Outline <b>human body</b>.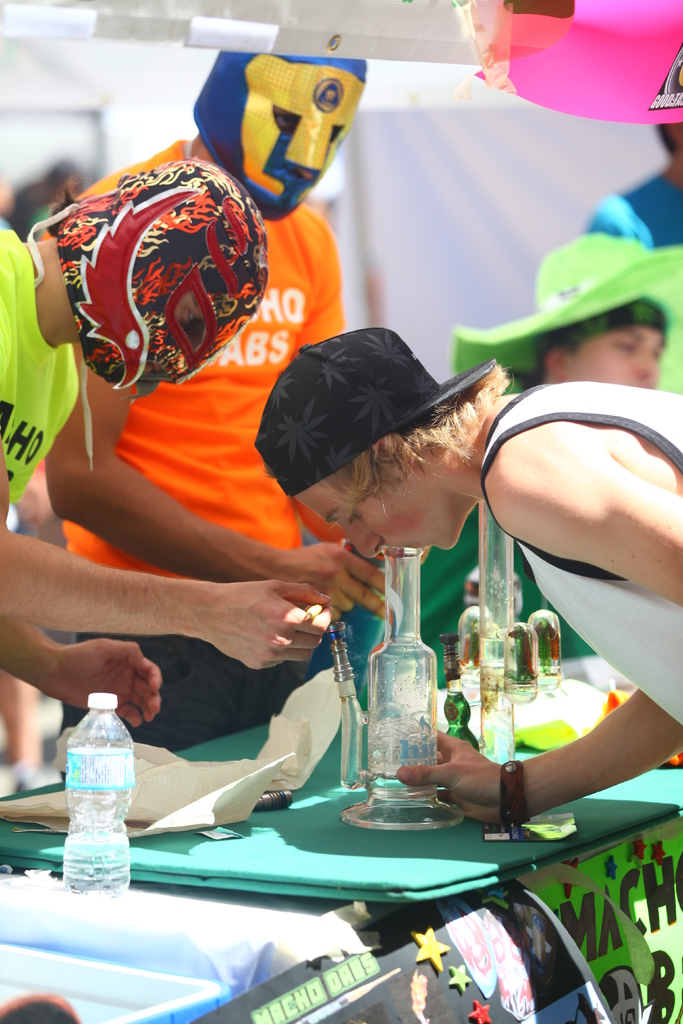
Outline: x1=259 y1=330 x2=681 y2=820.
